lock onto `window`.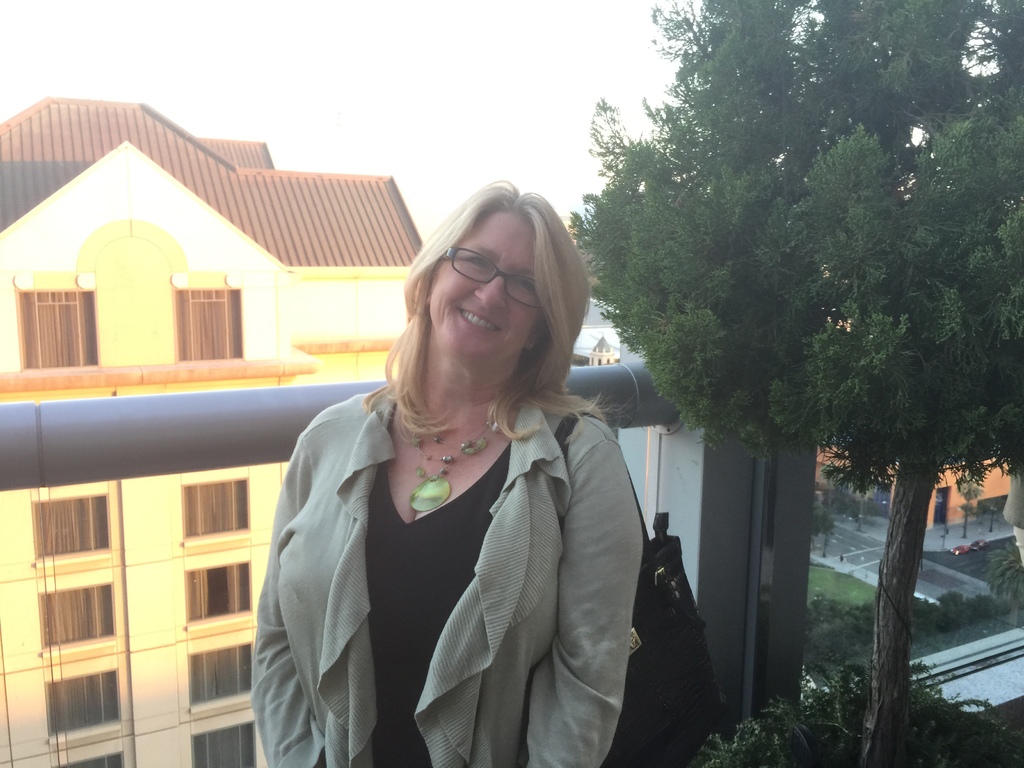
Locked: crop(195, 730, 269, 766).
